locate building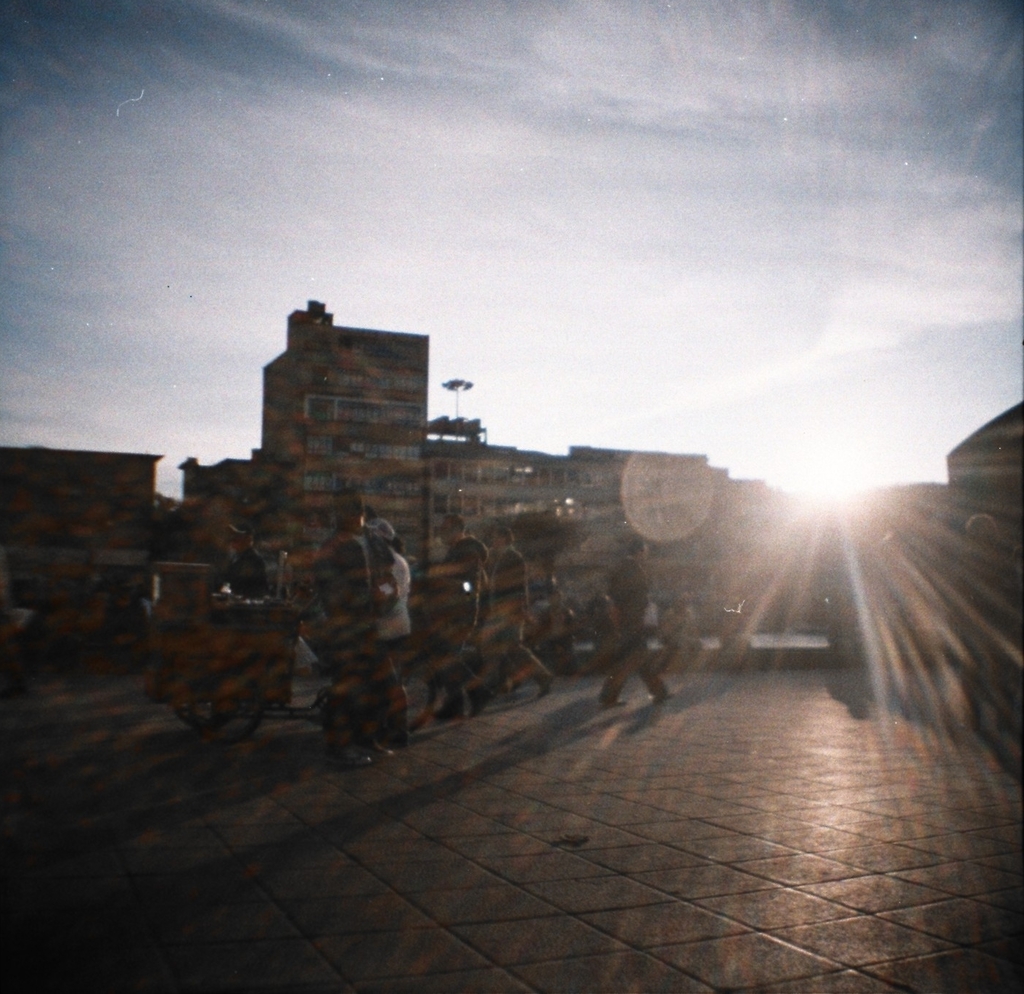
<bbox>426, 381, 623, 569</bbox>
